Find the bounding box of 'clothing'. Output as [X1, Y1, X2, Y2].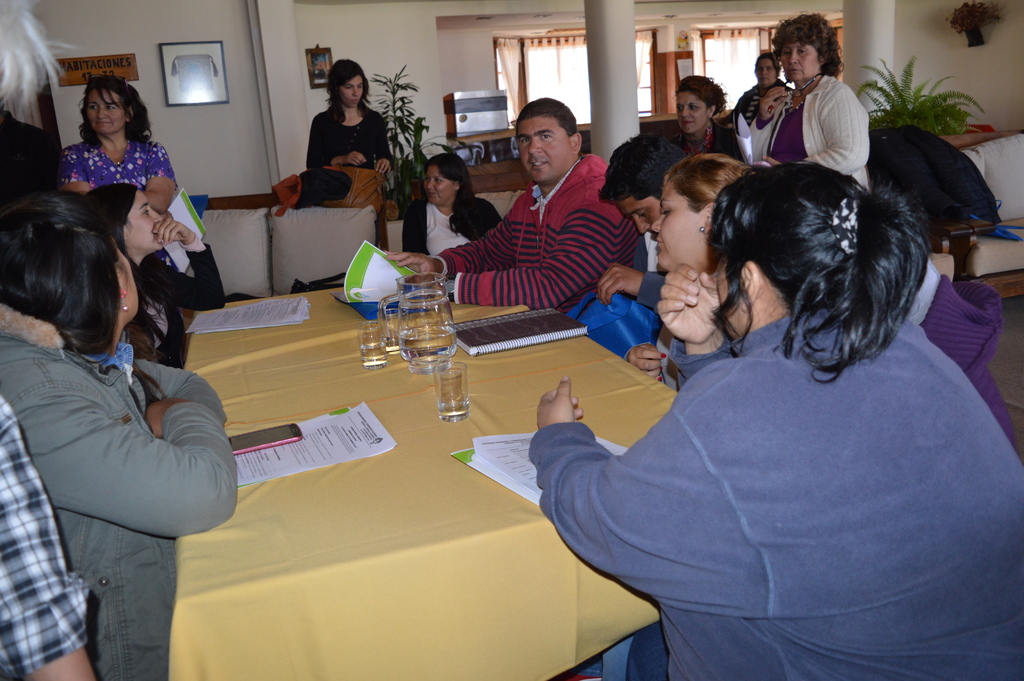
[530, 246, 1002, 659].
